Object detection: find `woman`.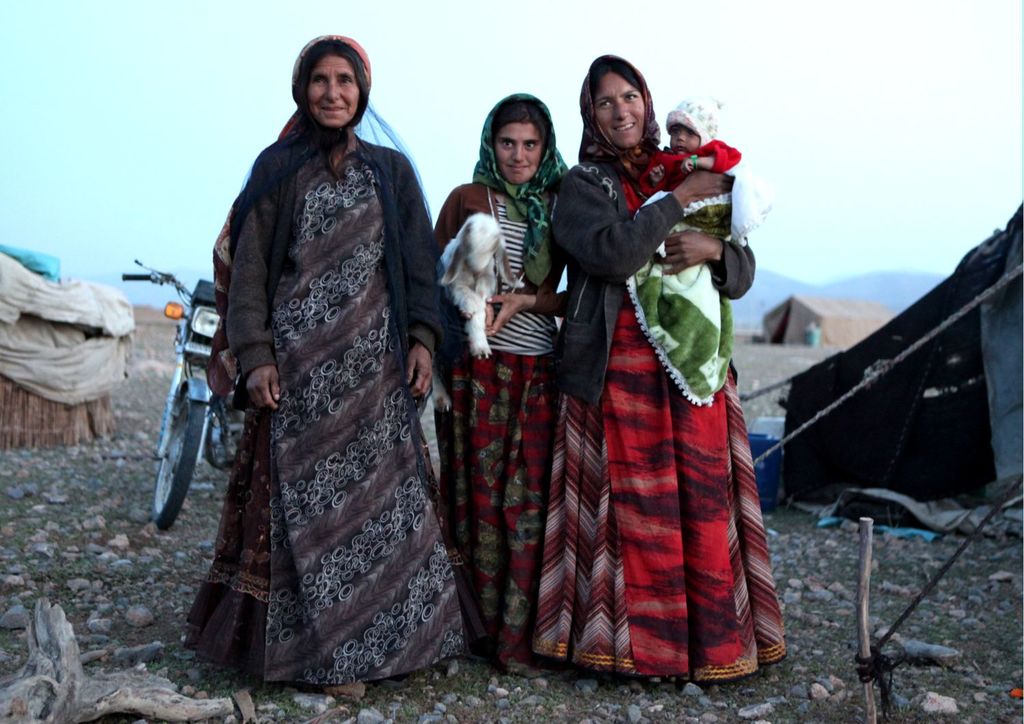
x1=537, y1=57, x2=781, y2=693.
